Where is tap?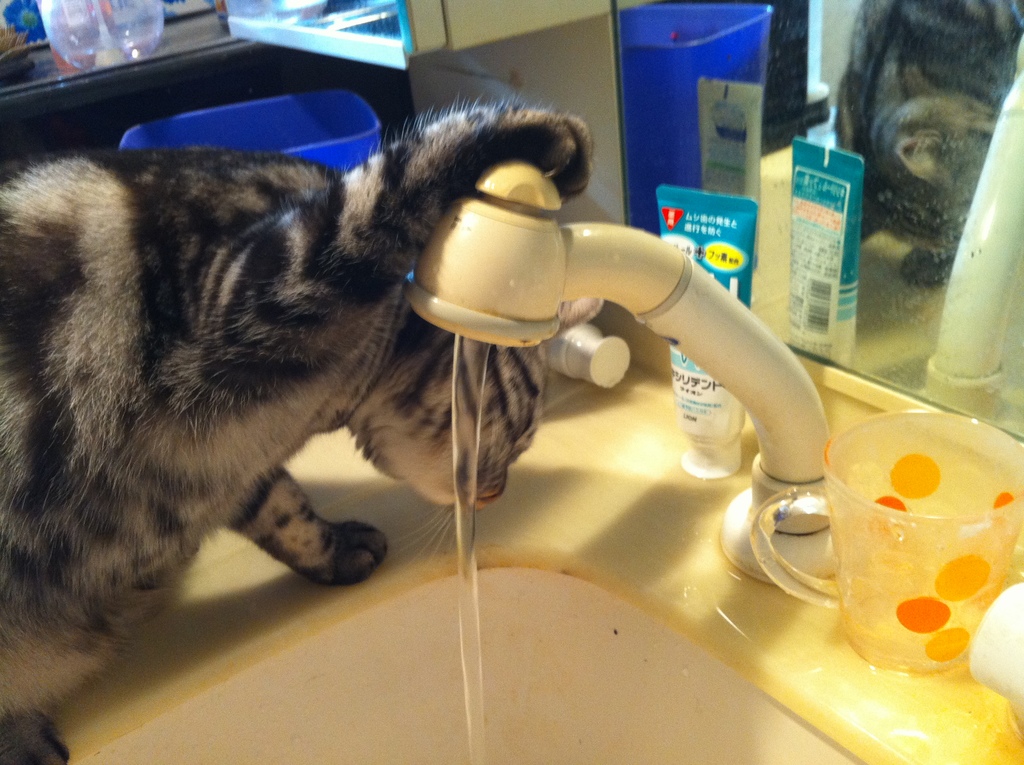
x1=404, y1=156, x2=837, y2=581.
